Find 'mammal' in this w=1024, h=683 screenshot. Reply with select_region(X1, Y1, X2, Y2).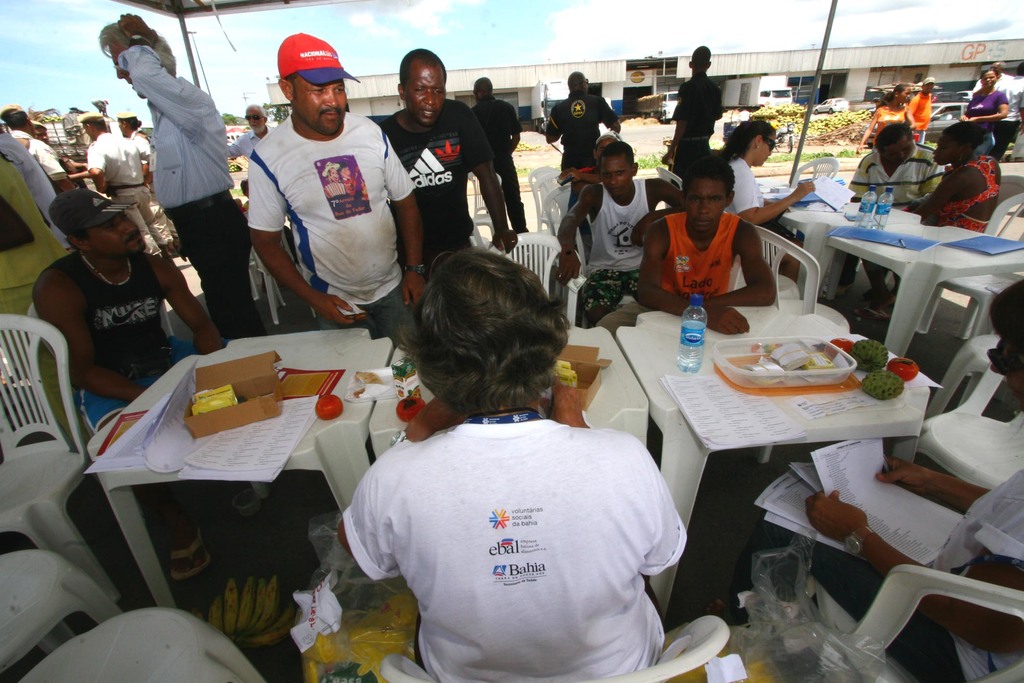
select_region(705, 279, 1023, 682).
